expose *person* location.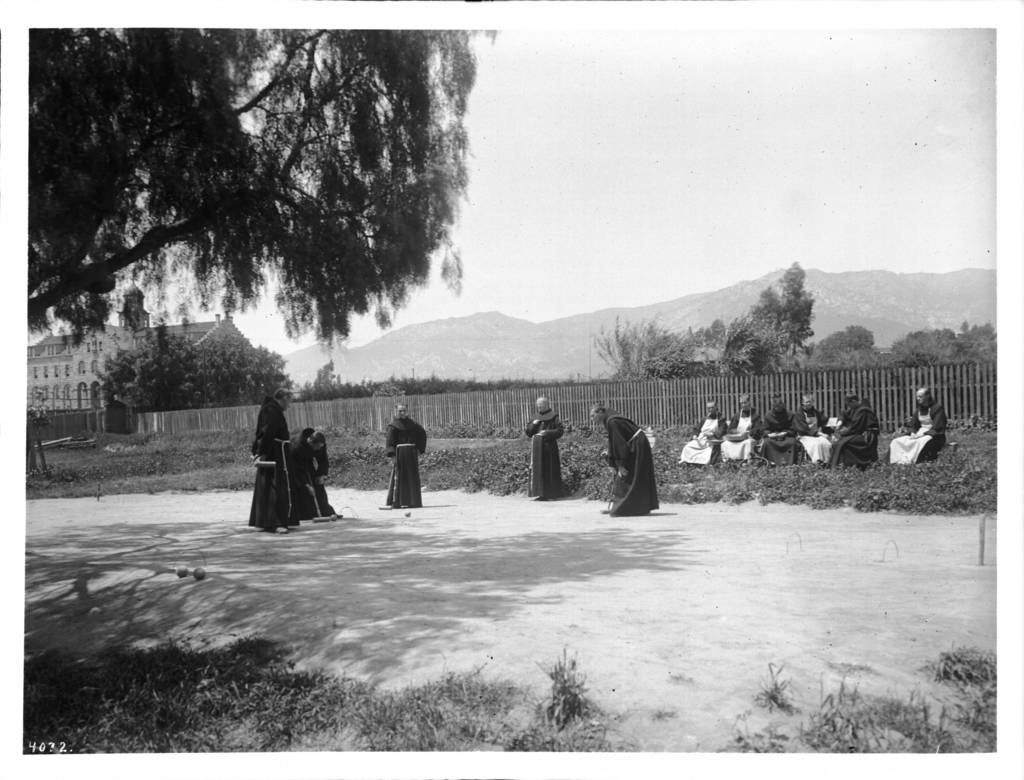
Exposed at bbox(243, 390, 318, 539).
